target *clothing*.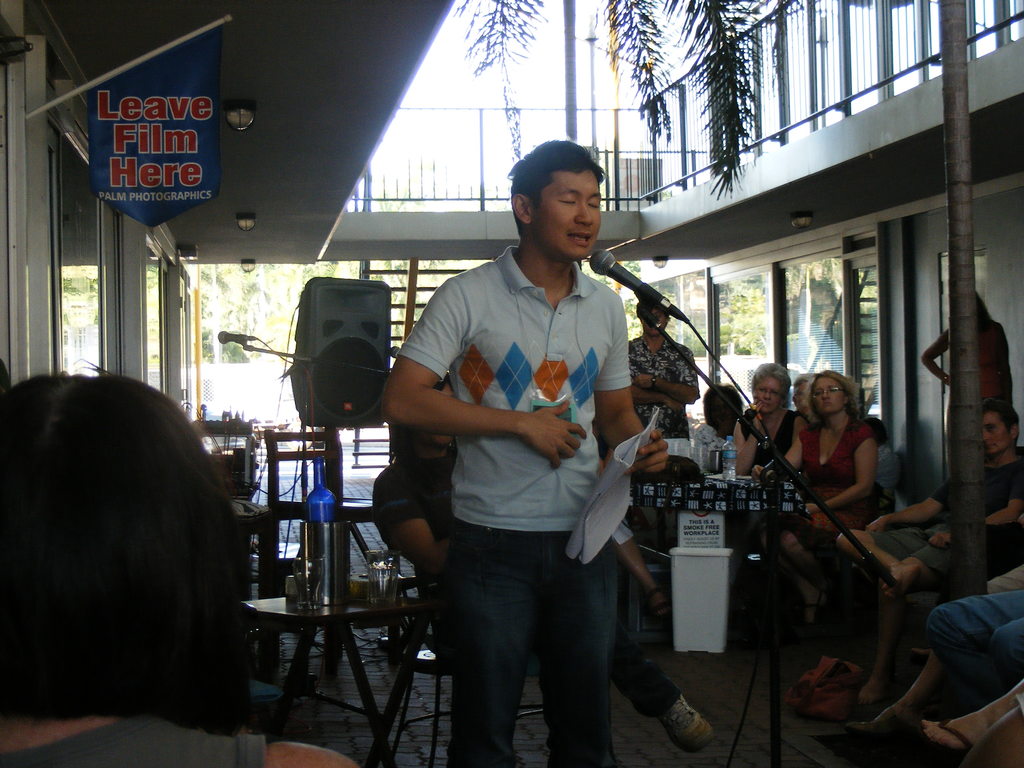
Target region: crop(397, 244, 637, 767).
